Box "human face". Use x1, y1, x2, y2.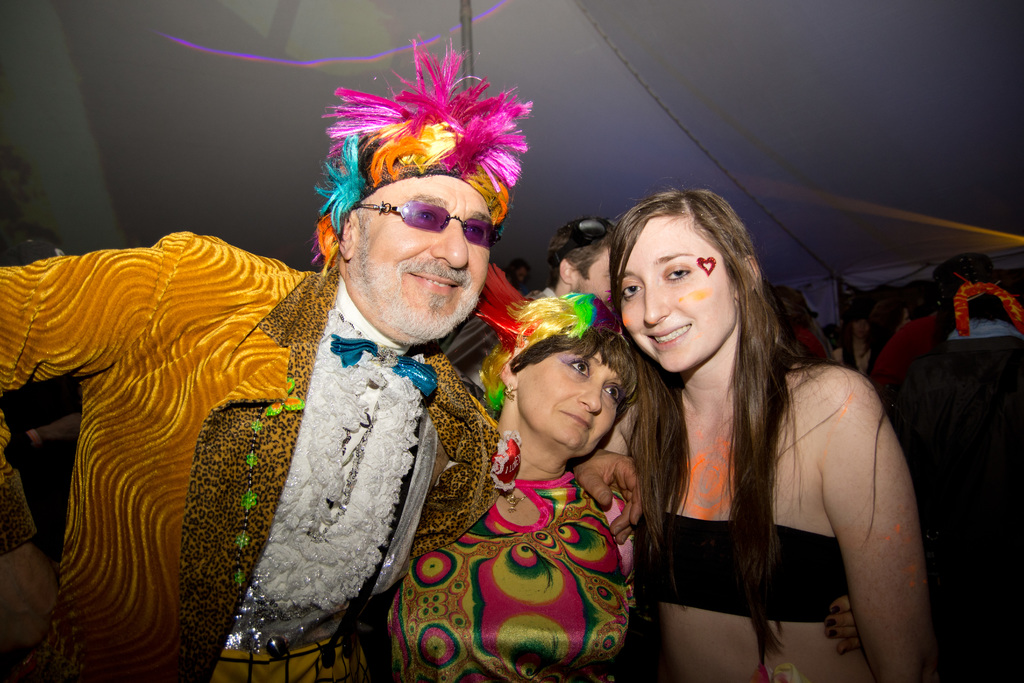
514, 267, 525, 286.
